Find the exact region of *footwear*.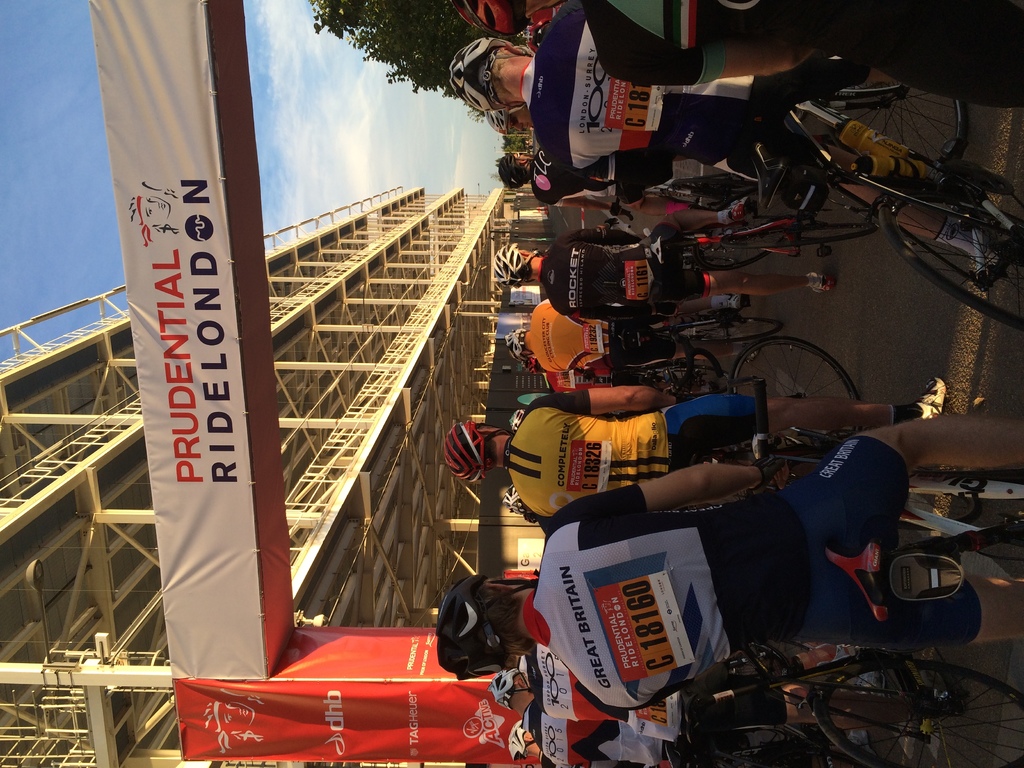
Exact region: (834, 645, 886, 691).
